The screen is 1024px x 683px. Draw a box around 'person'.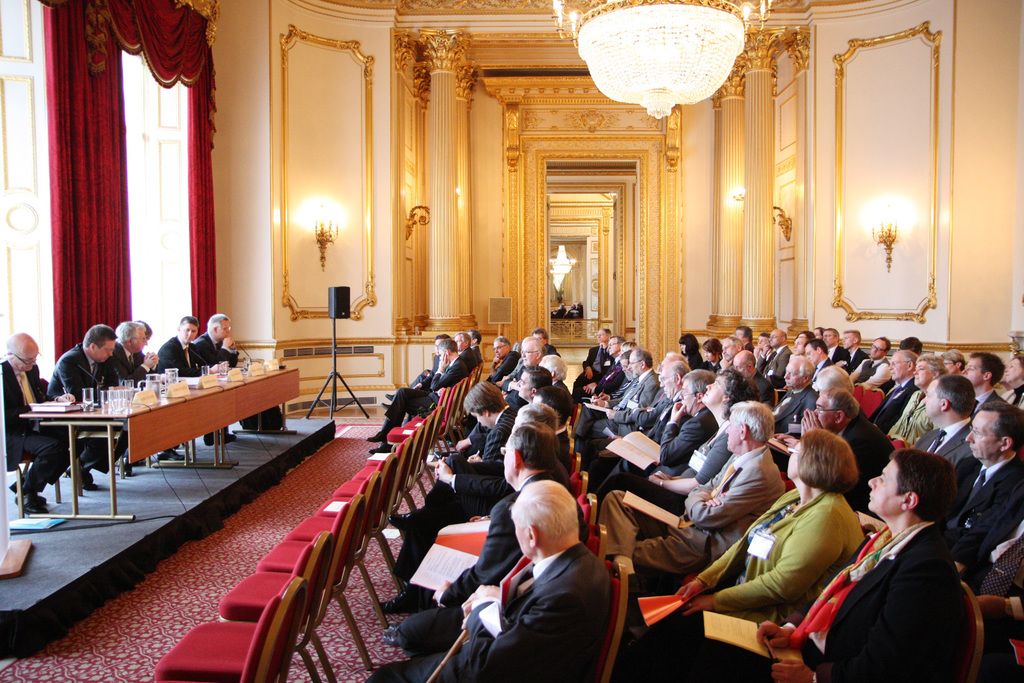
[left=515, top=366, right=550, bottom=399].
